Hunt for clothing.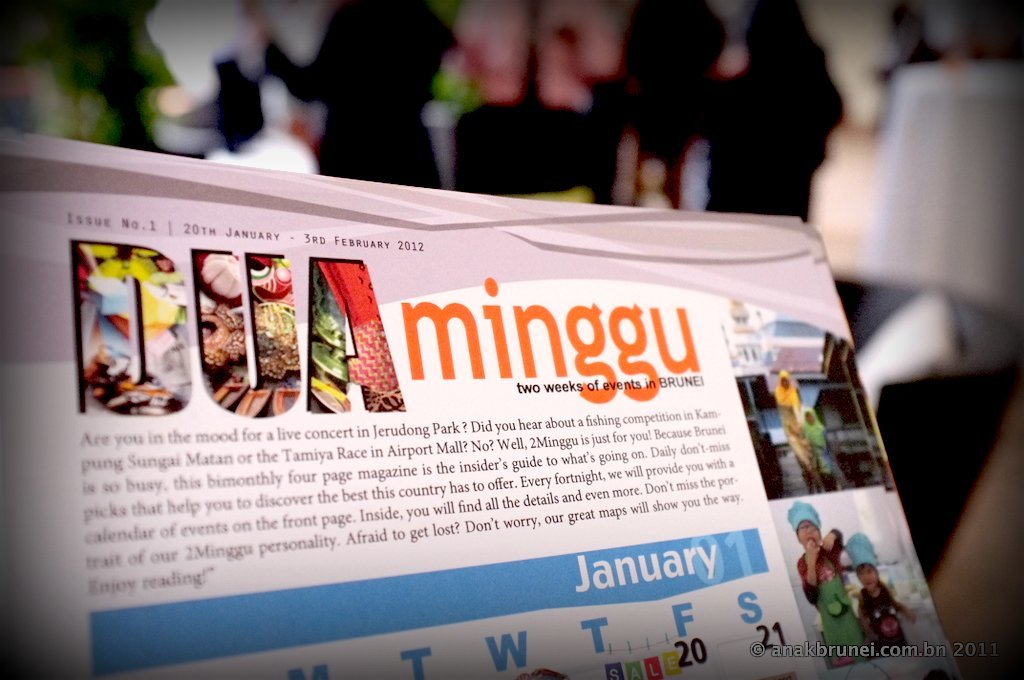
Hunted down at detection(798, 523, 881, 666).
